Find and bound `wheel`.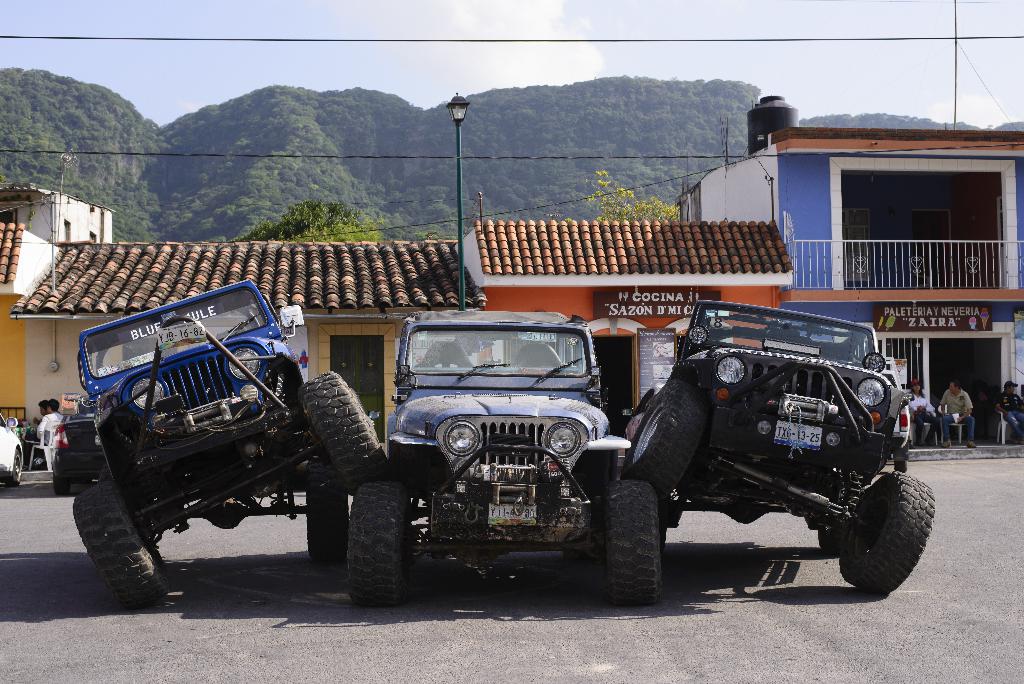
Bound: 301/369/388/482.
